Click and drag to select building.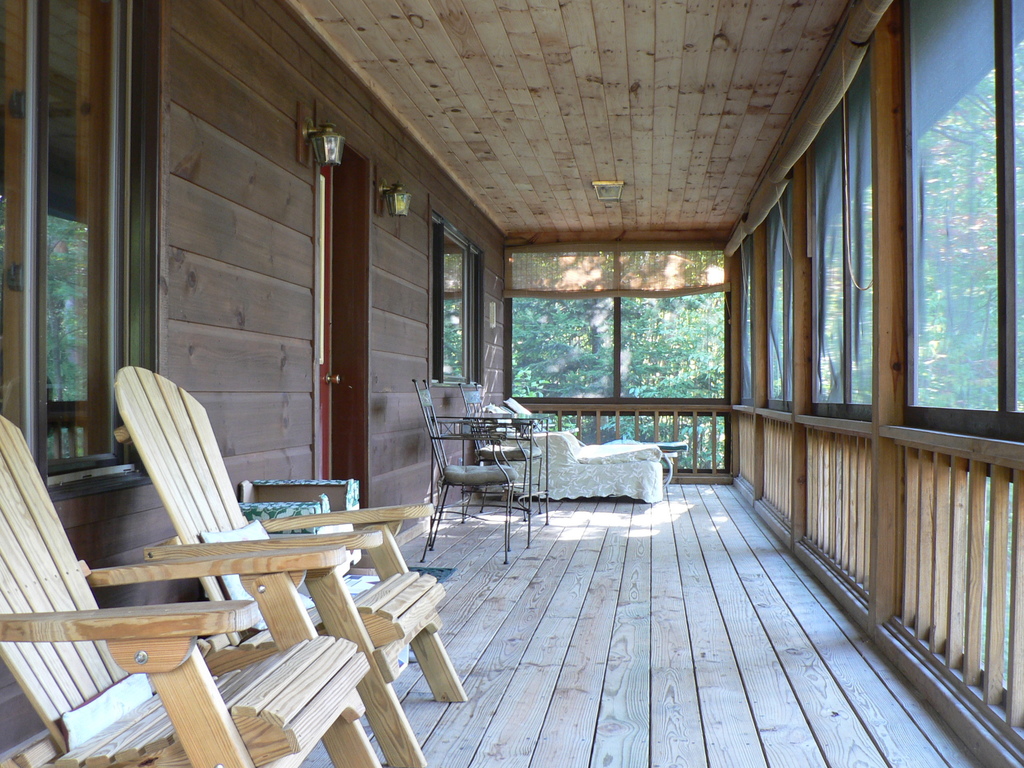
Selection: bbox=[0, 0, 1023, 767].
